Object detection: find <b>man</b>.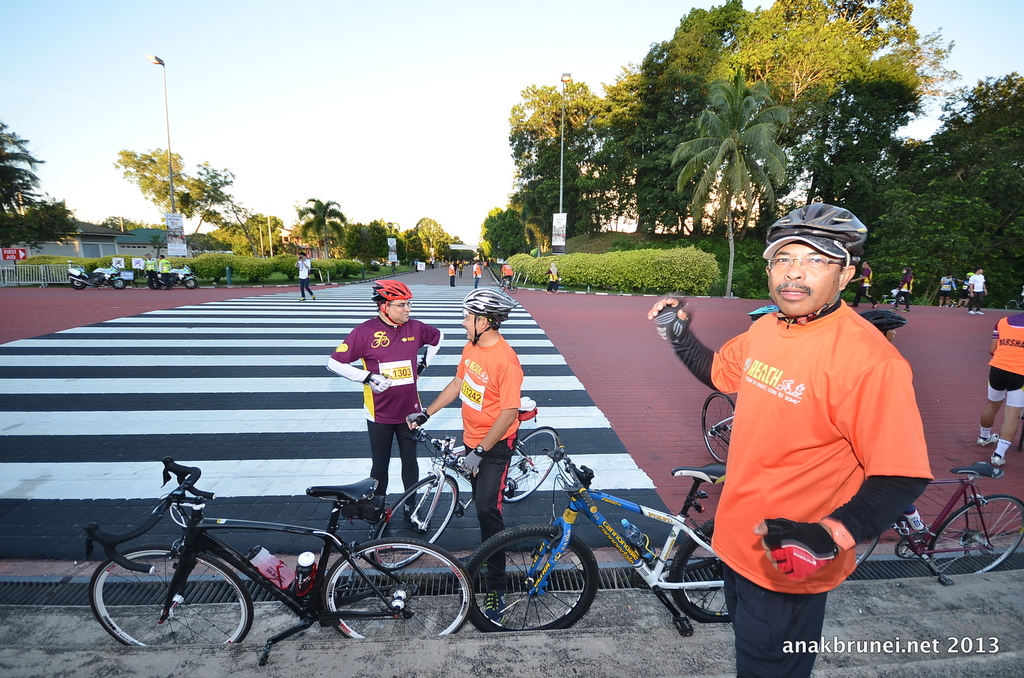
rect(936, 272, 961, 309).
